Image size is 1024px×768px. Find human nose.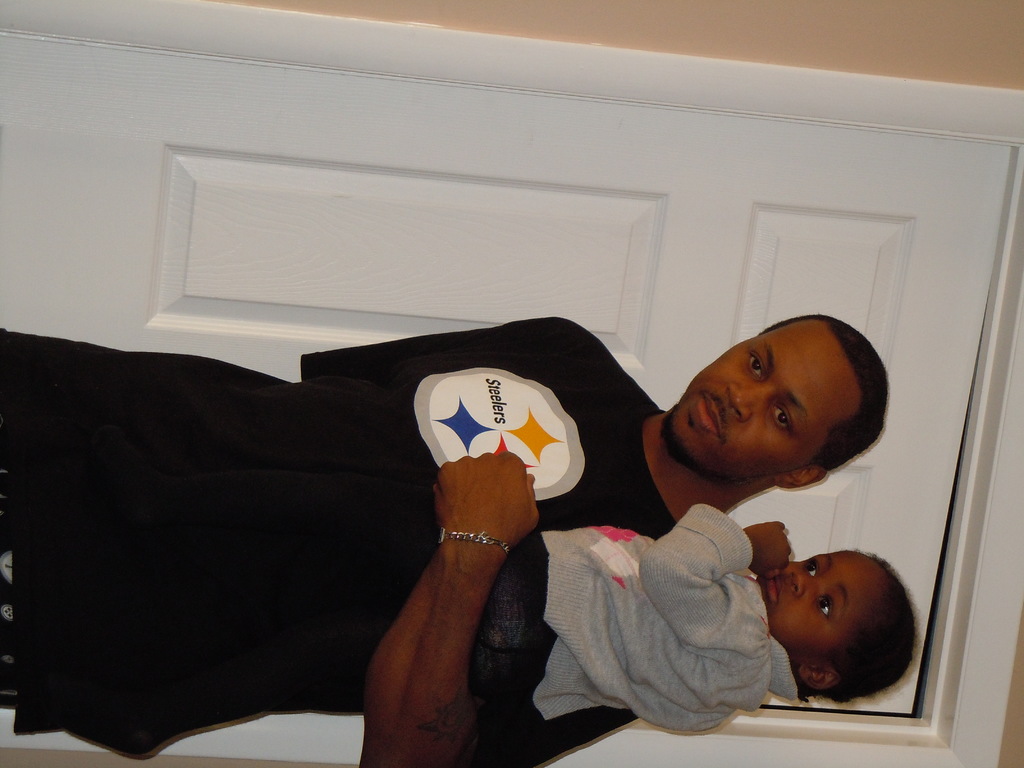
box(796, 568, 817, 593).
